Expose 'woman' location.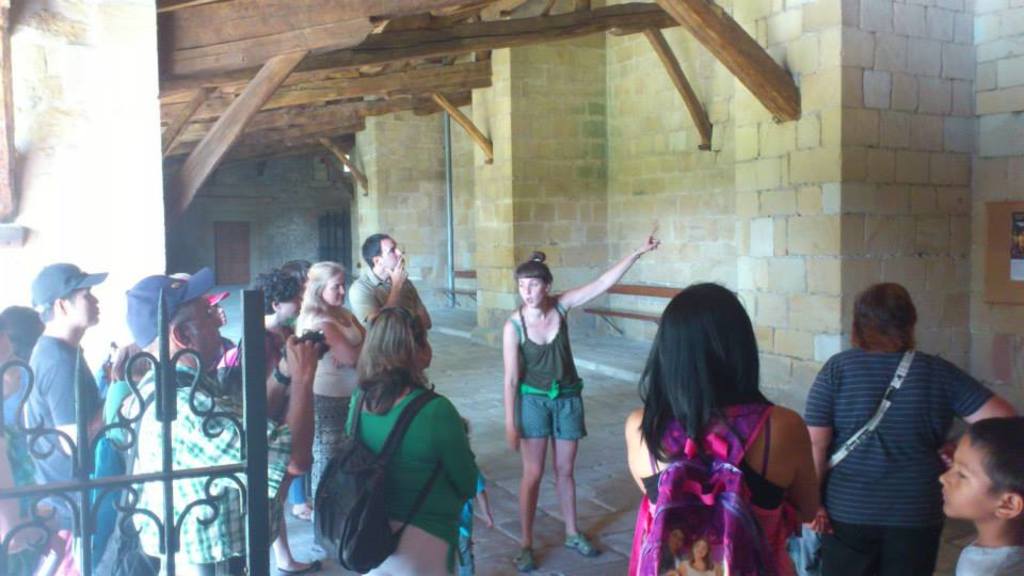
Exposed at box(622, 275, 825, 575).
